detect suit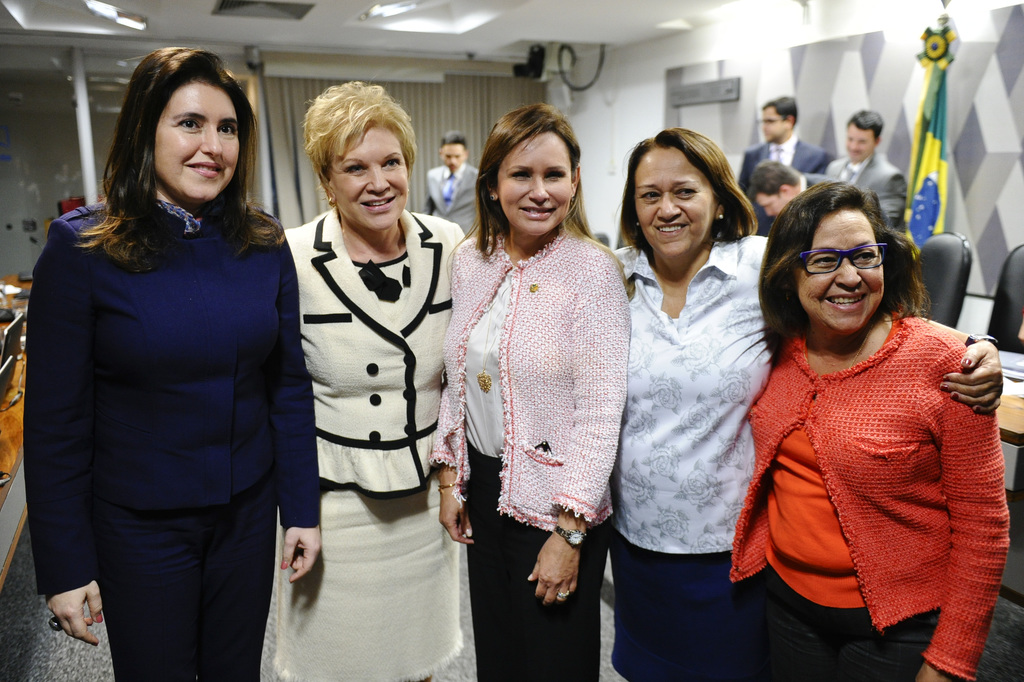
bbox=(427, 165, 480, 240)
